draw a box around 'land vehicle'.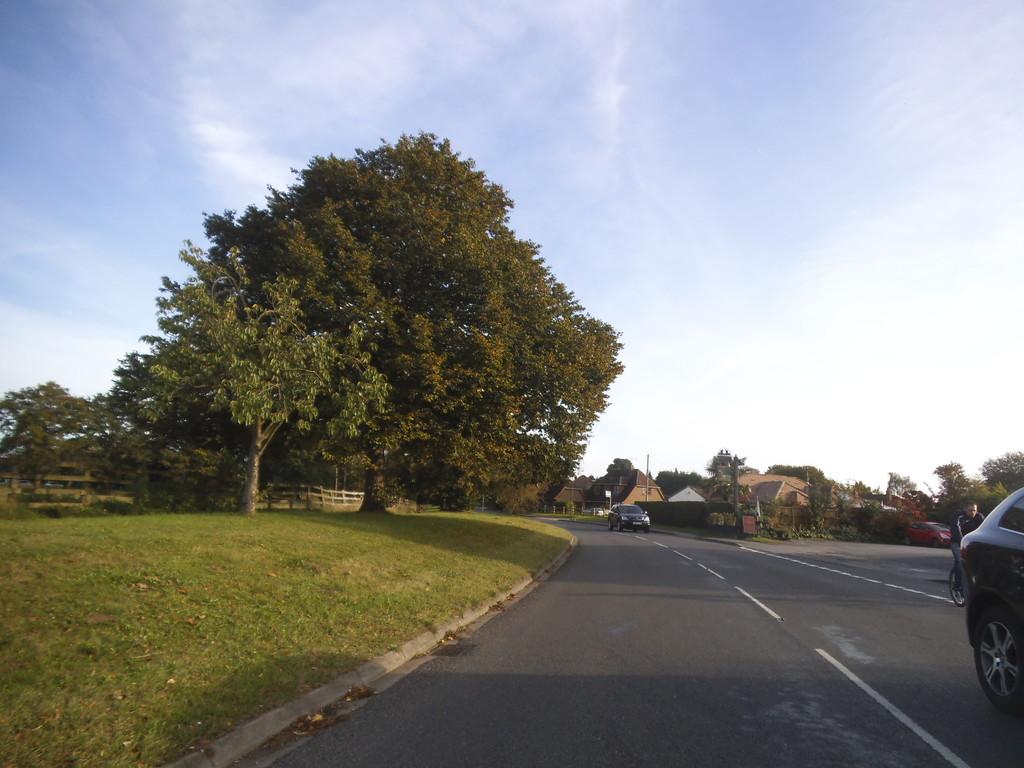
bbox=[605, 503, 652, 538].
